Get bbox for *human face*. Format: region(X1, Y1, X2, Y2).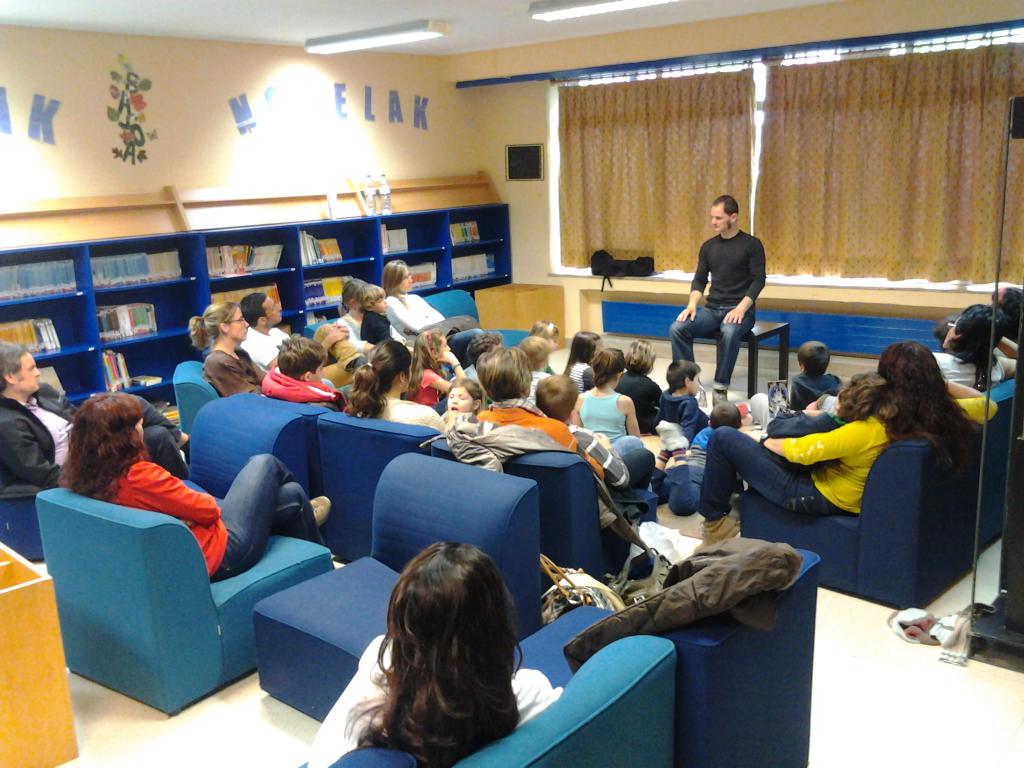
region(374, 295, 388, 309).
